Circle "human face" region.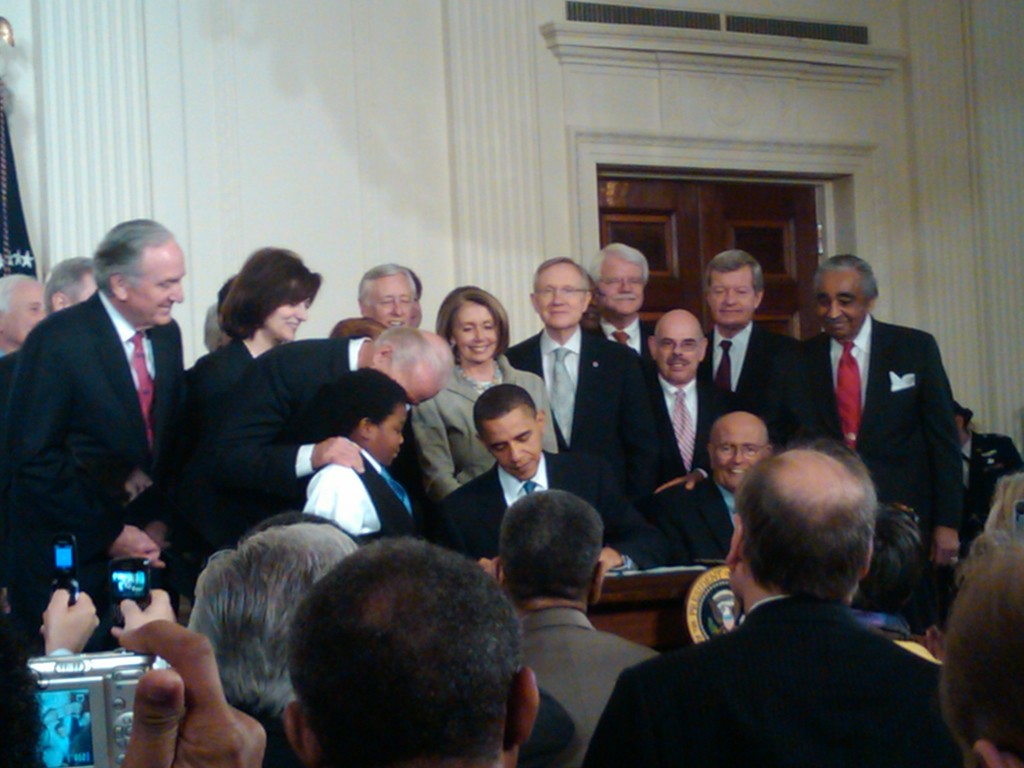
Region: region(268, 292, 316, 342).
